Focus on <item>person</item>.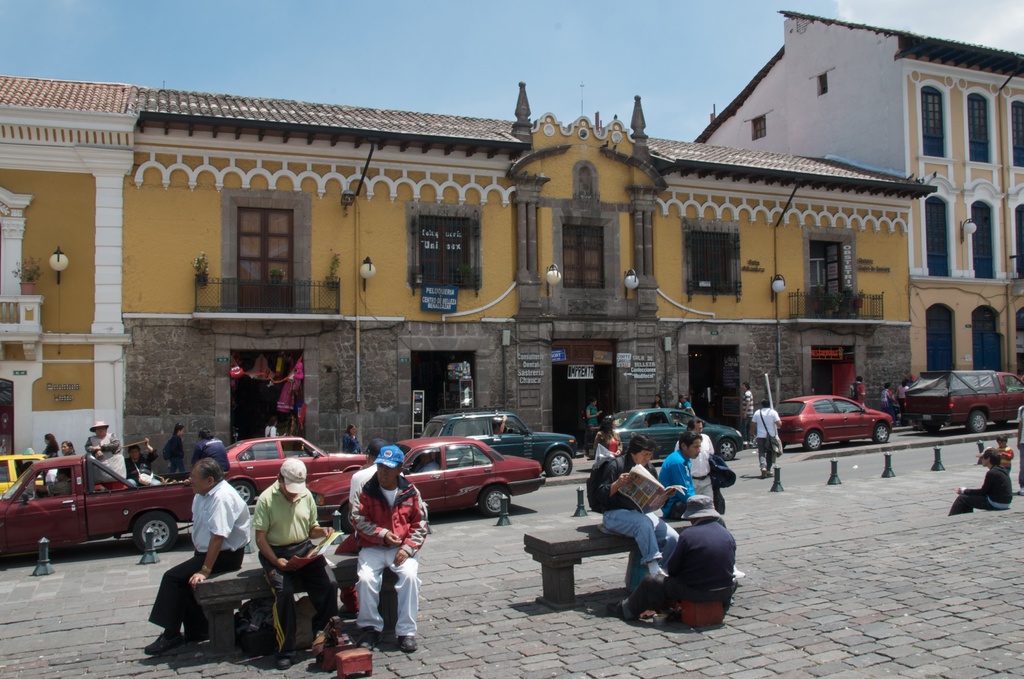
Focused at box(342, 439, 420, 662).
